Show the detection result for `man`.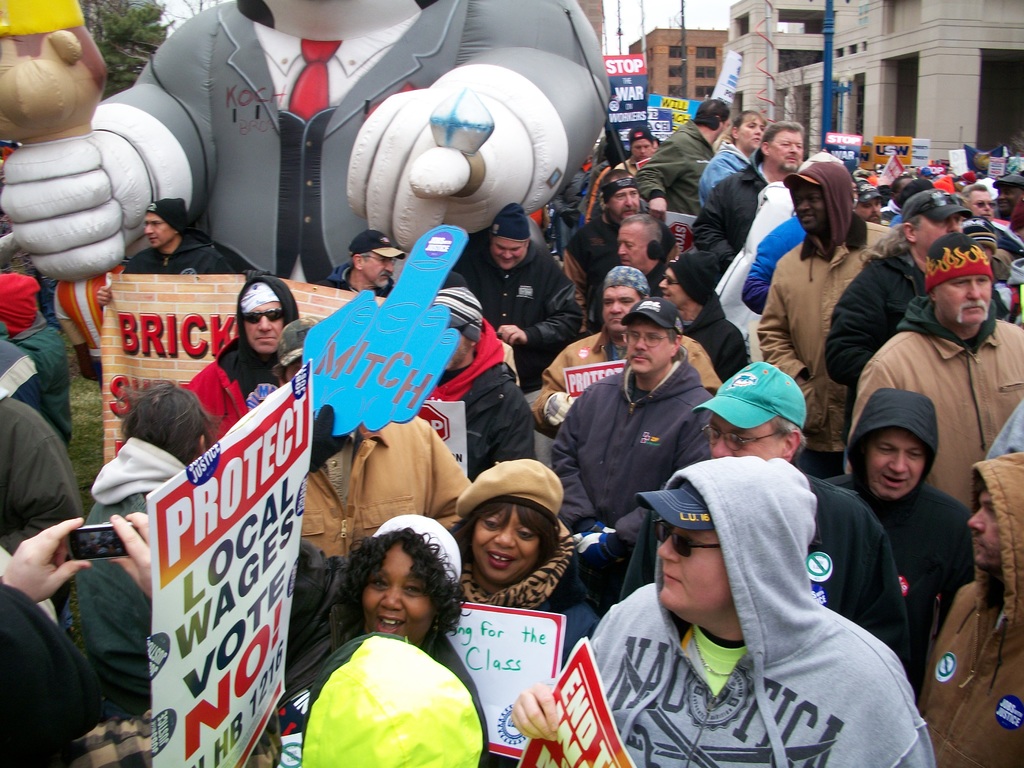
[614,131,654,177].
